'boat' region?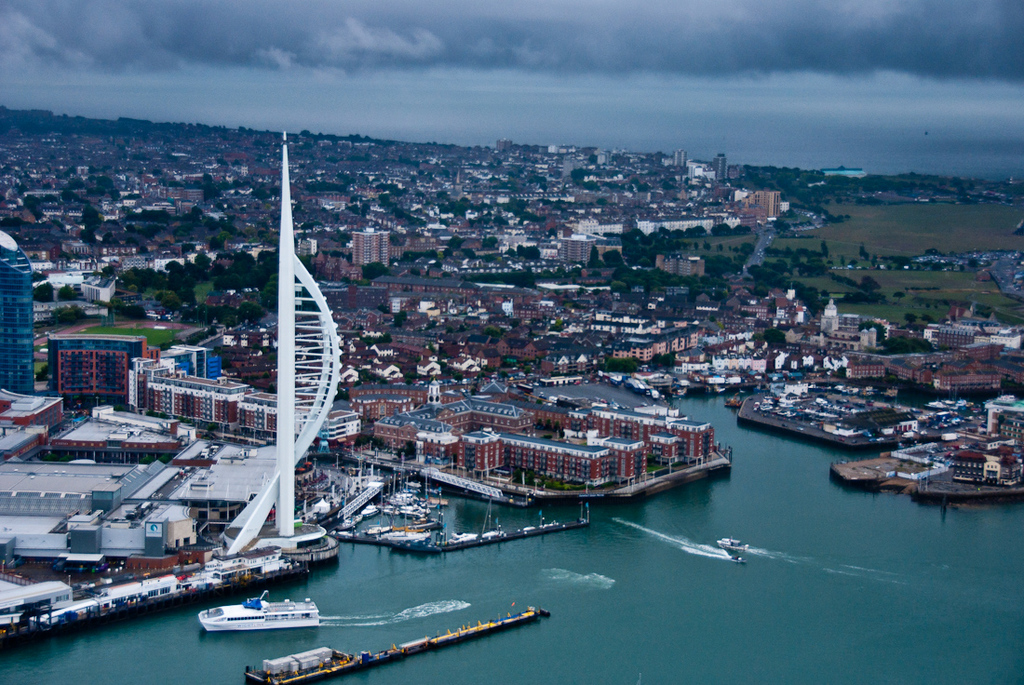
left=649, top=389, right=661, bottom=397
